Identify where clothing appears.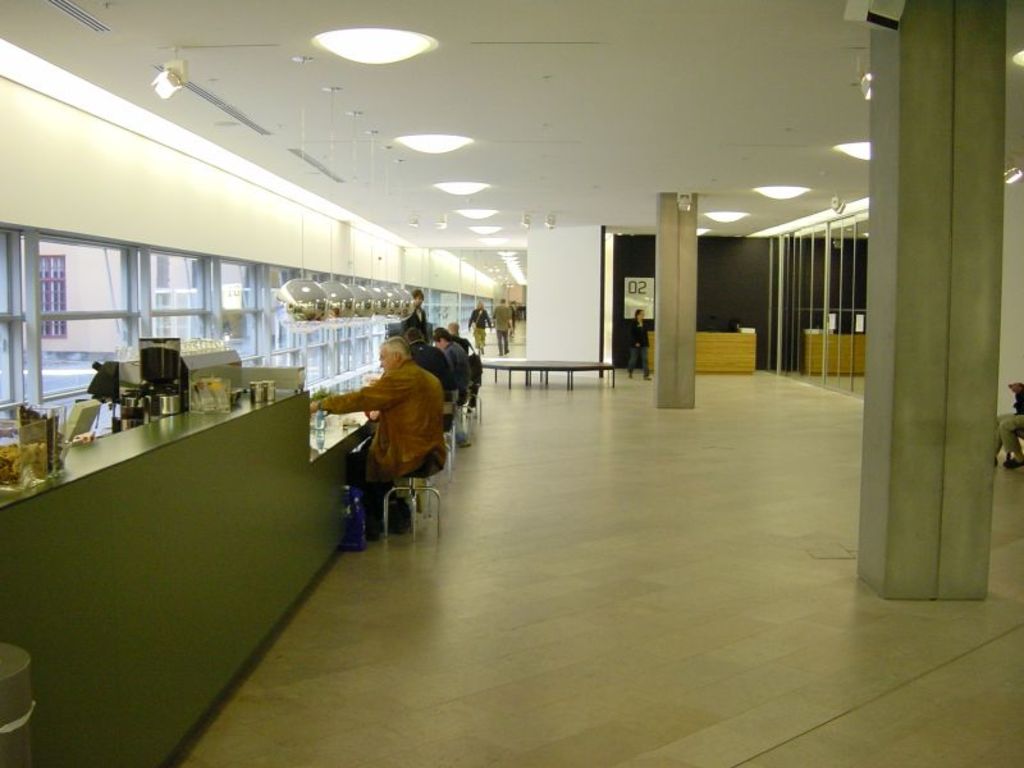
Appears at bbox=[627, 320, 648, 371].
